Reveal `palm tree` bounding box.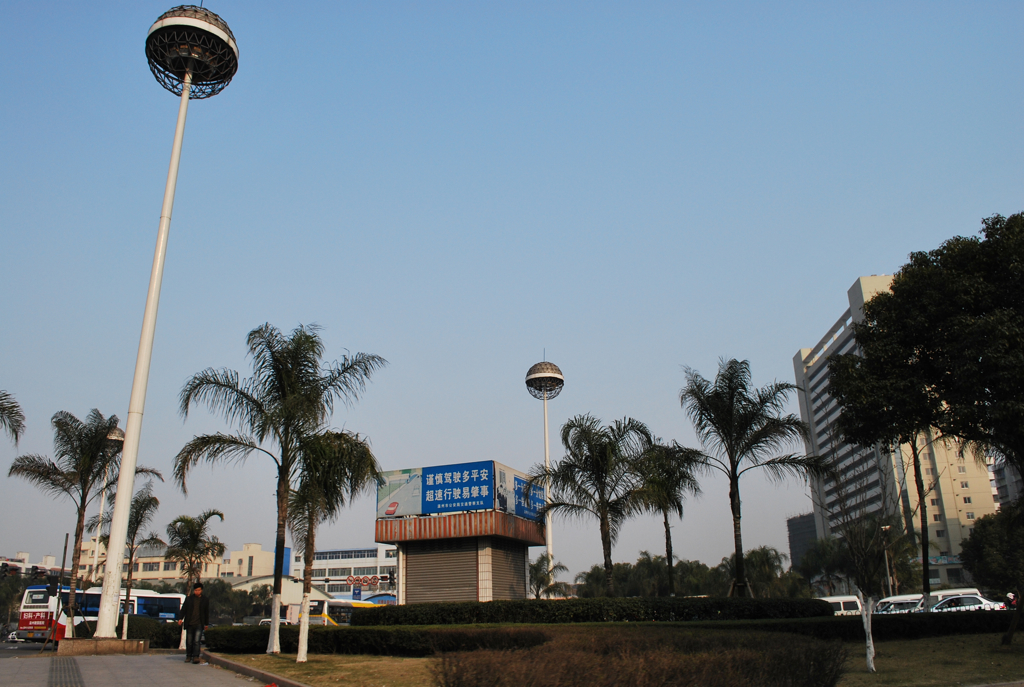
Revealed: bbox=[4, 414, 113, 645].
